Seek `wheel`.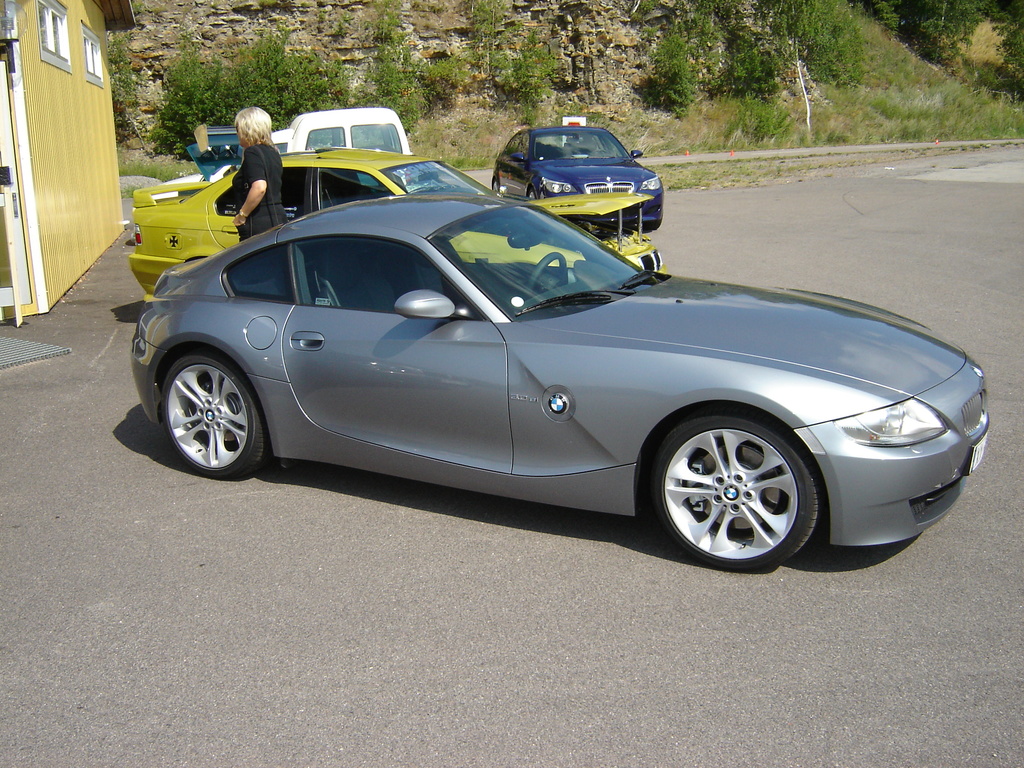
<region>164, 356, 271, 481</region>.
